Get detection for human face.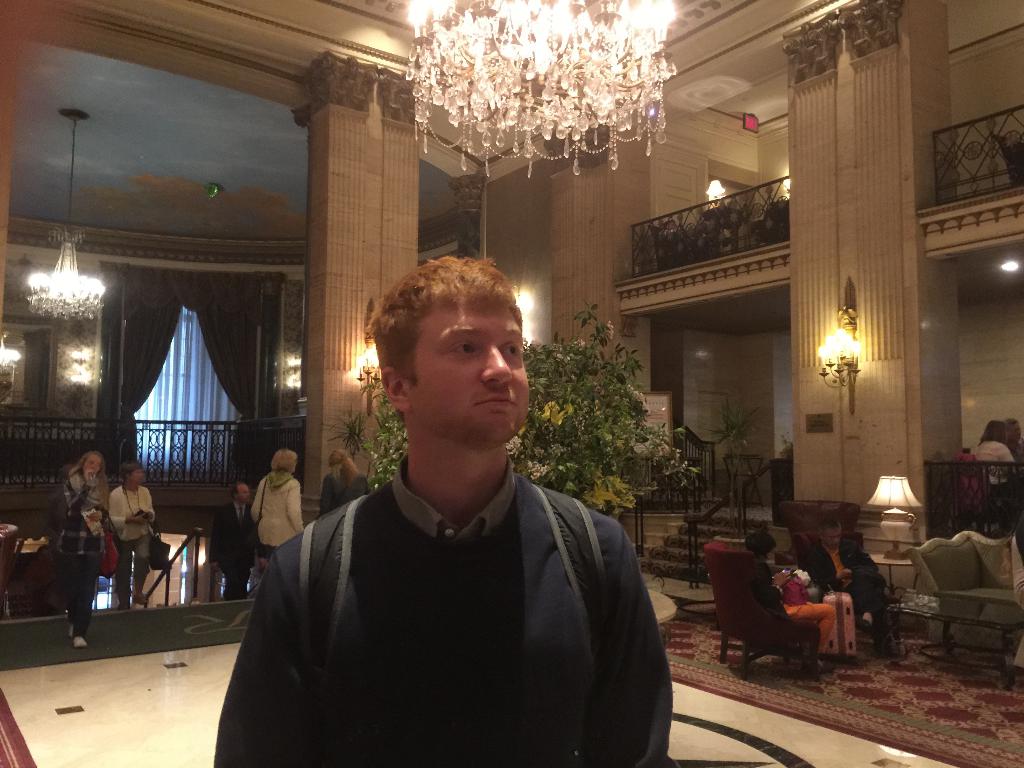
Detection: (x1=824, y1=529, x2=843, y2=550).
